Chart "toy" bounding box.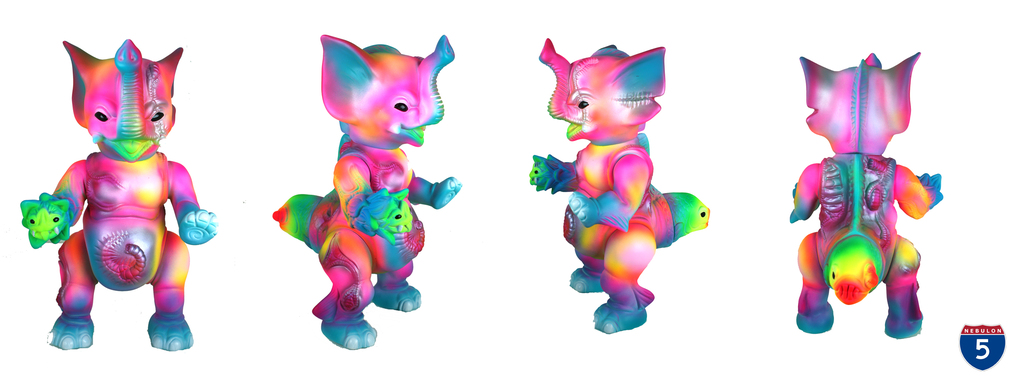
Charted: x1=11, y1=39, x2=218, y2=354.
